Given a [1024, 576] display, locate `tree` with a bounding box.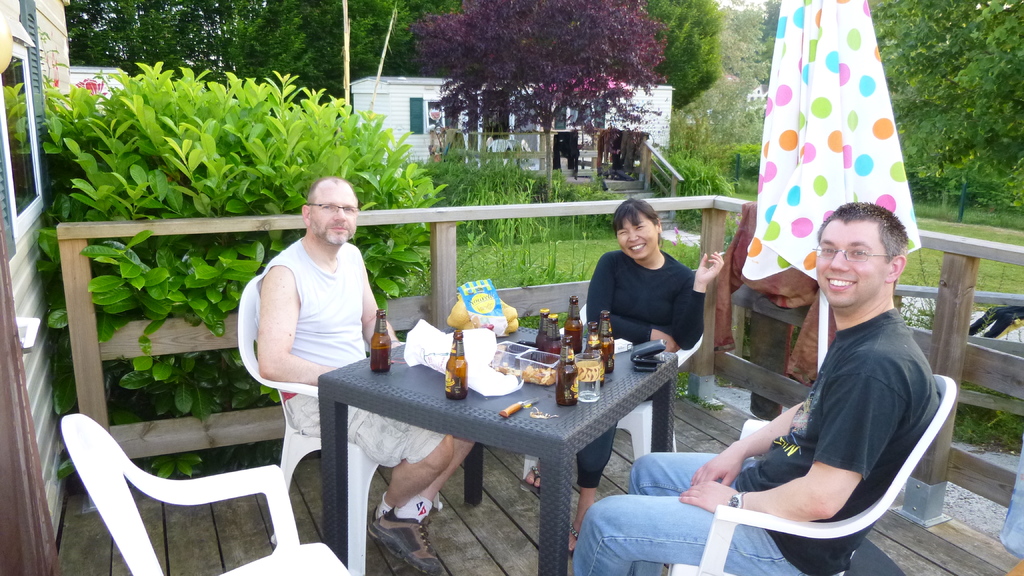
Located: (699,0,779,138).
